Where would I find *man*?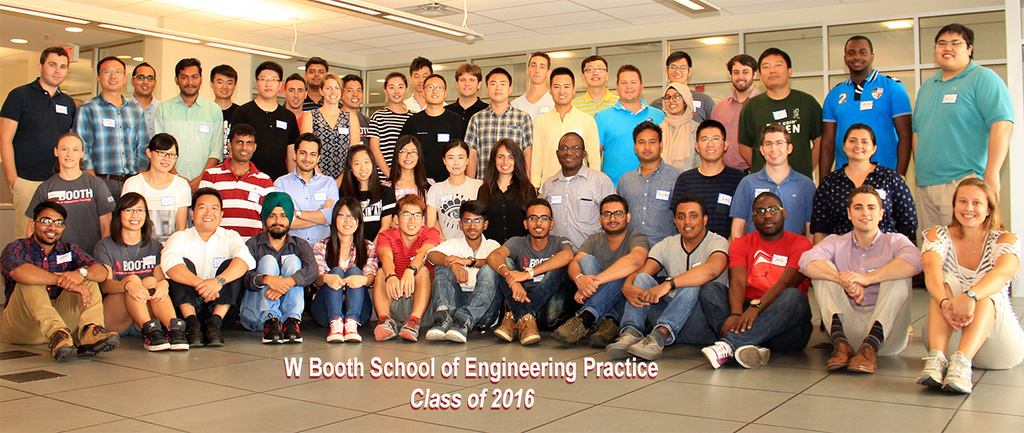
At [x1=216, y1=58, x2=243, y2=139].
